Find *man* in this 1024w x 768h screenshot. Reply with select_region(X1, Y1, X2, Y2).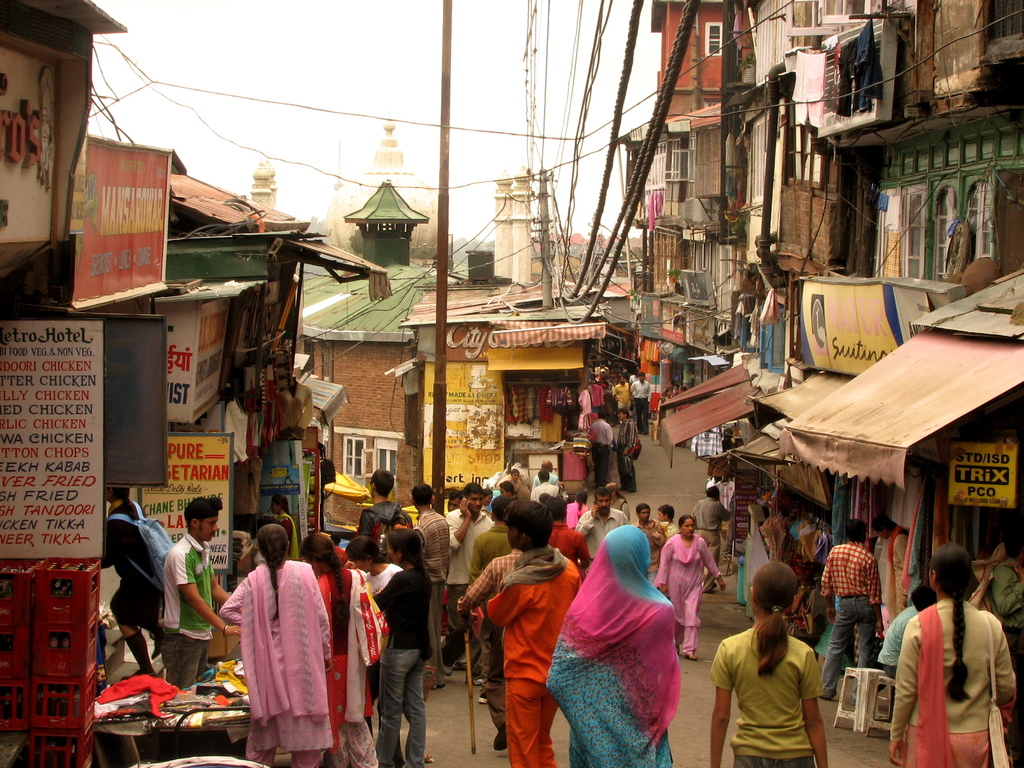
select_region(154, 493, 239, 688).
